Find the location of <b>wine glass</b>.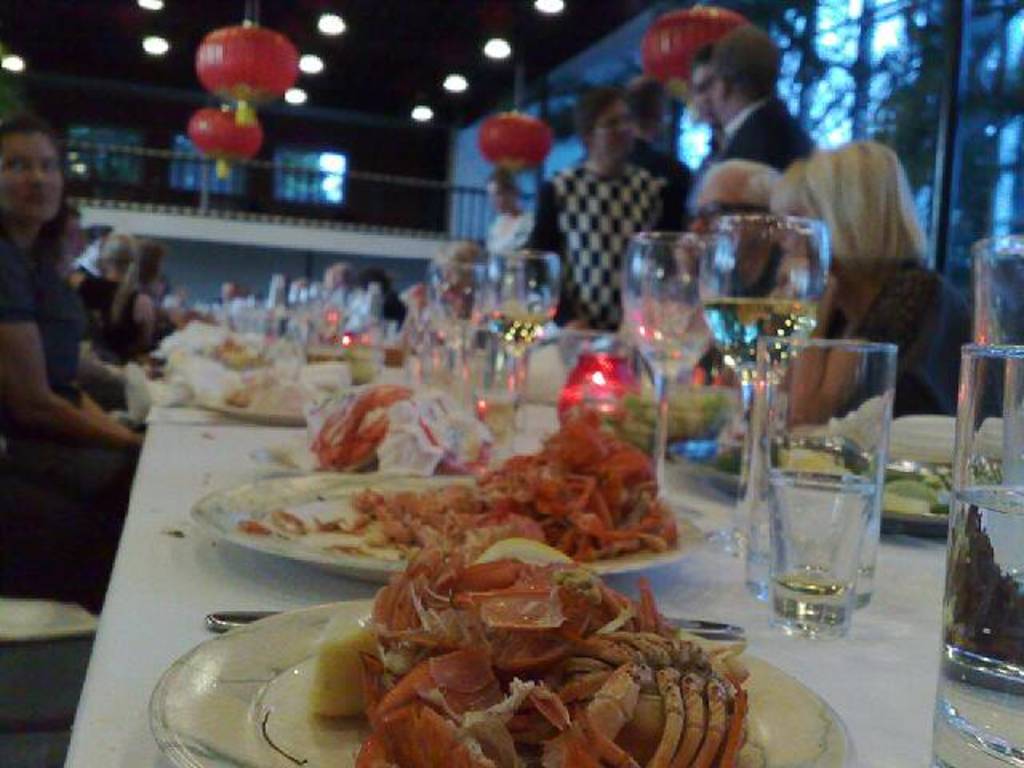
Location: Rect(960, 240, 1022, 507).
